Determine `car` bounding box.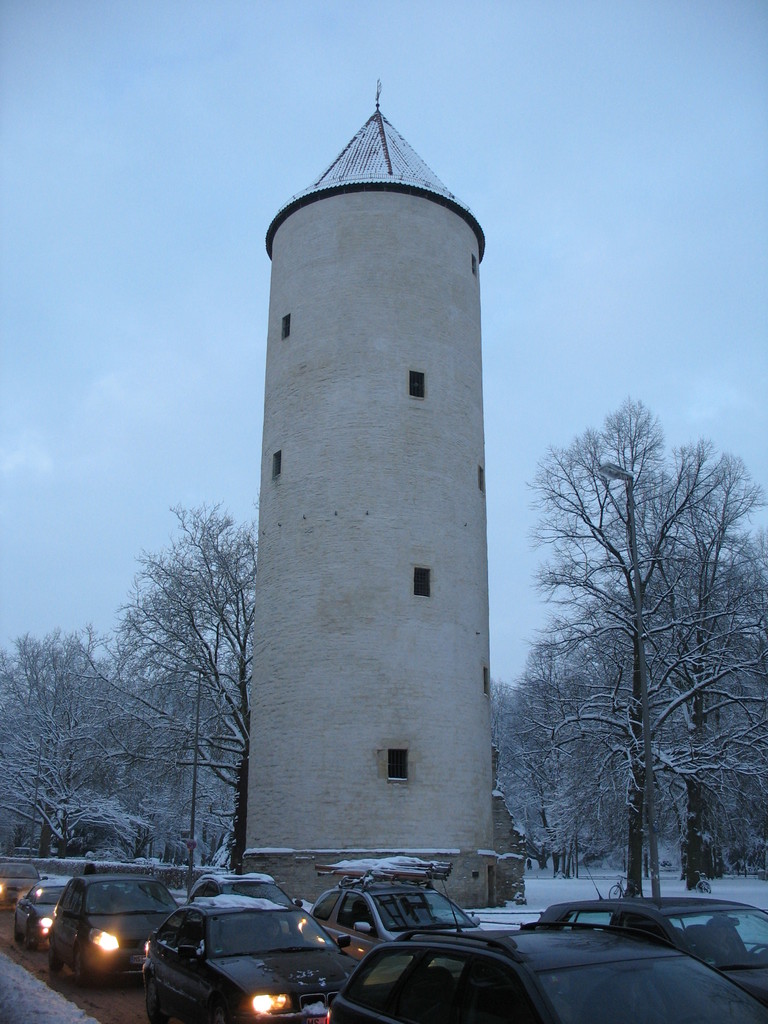
Determined: box(308, 872, 488, 973).
